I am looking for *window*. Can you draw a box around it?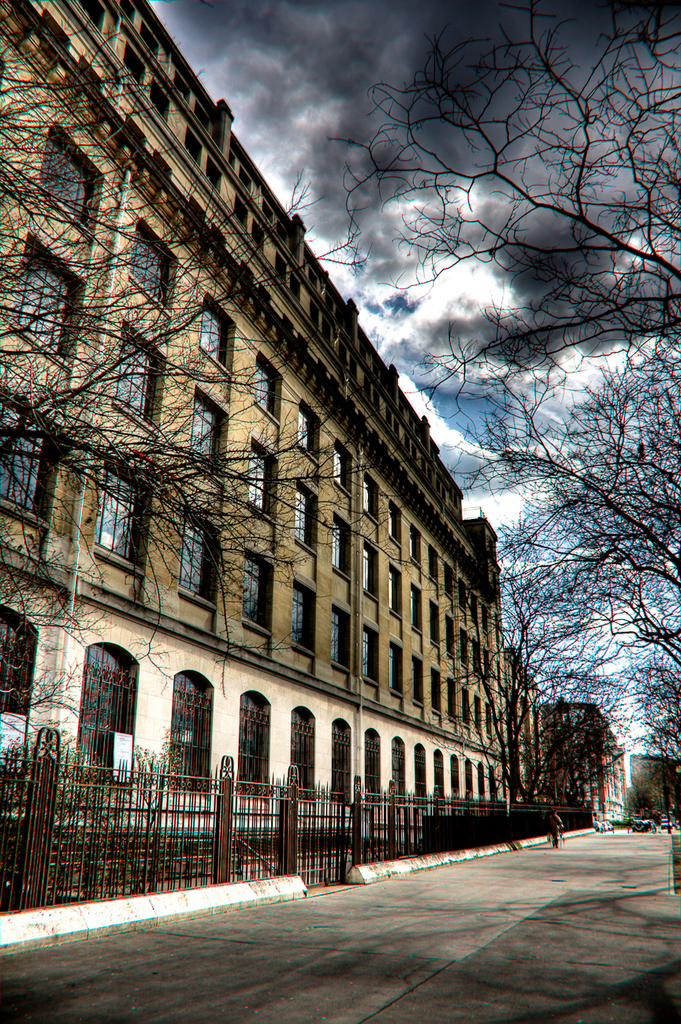
Sure, the bounding box is {"x1": 360, "y1": 547, "x2": 376, "y2": 596}.
